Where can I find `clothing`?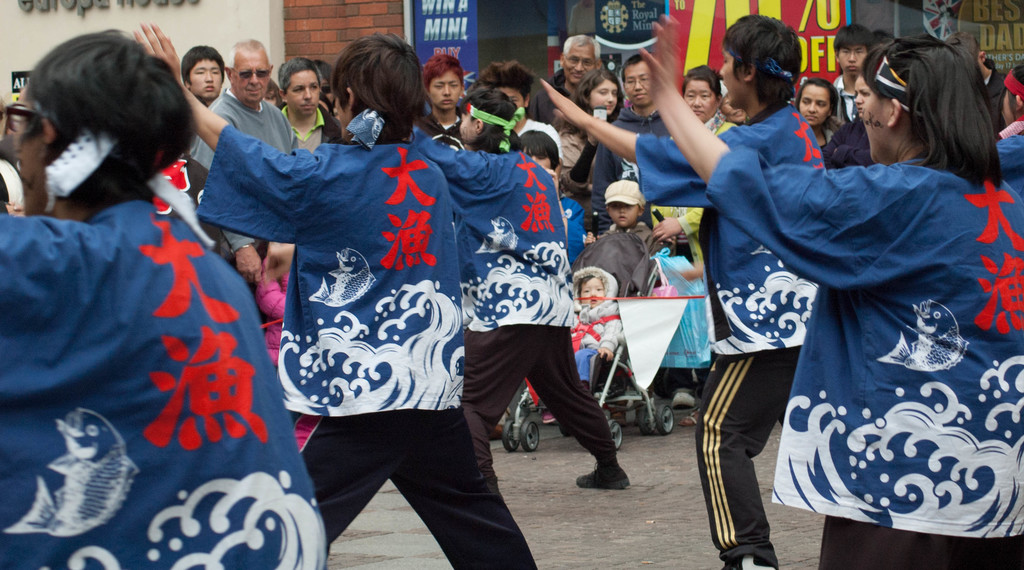
You can find it at BBox(638, 118, 725, 209).
